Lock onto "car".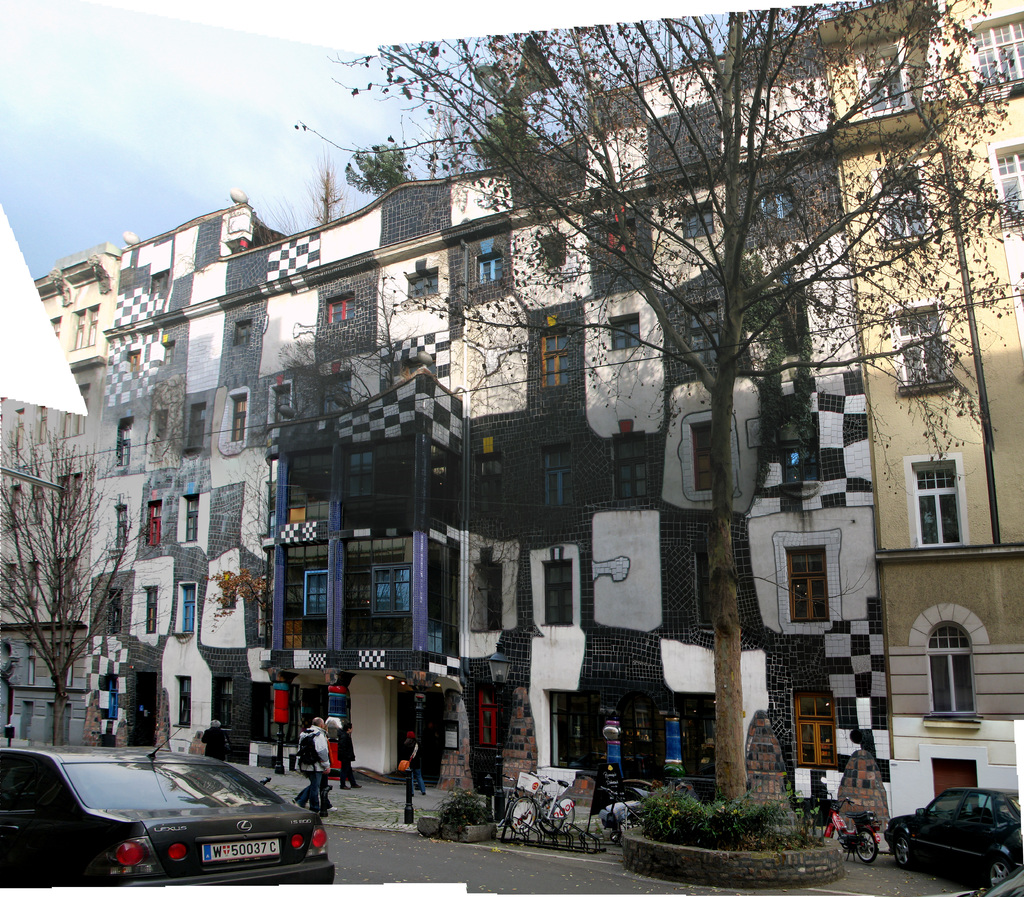
Locked: <bbox>882, 786, 1023, 889</bbox>.
